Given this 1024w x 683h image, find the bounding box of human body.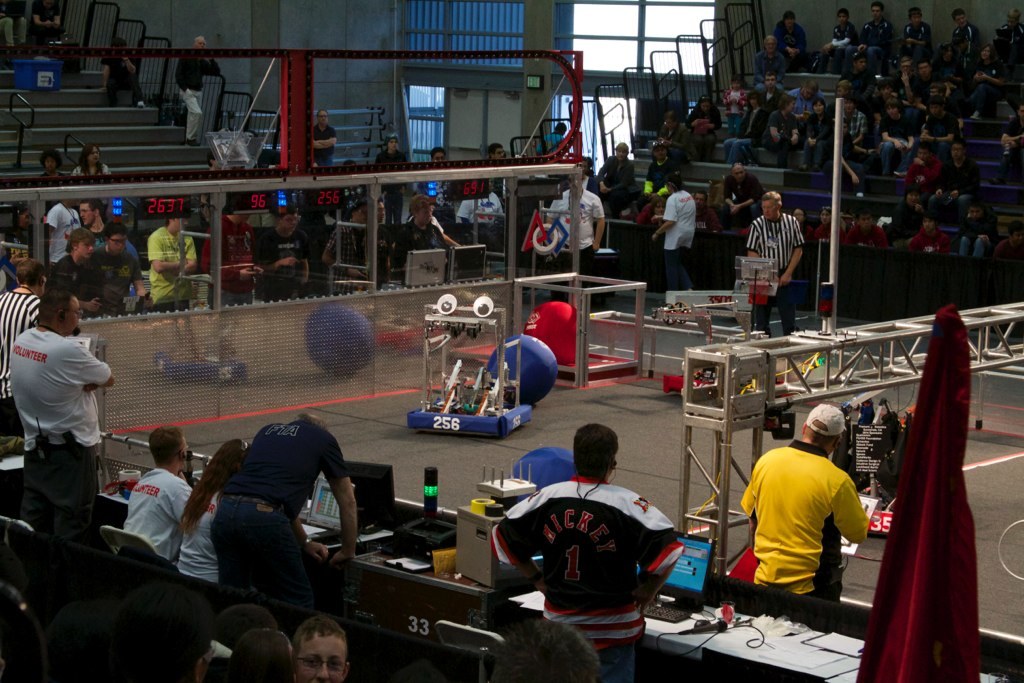
x1=371, y1=188, x2=396, y2=284.
